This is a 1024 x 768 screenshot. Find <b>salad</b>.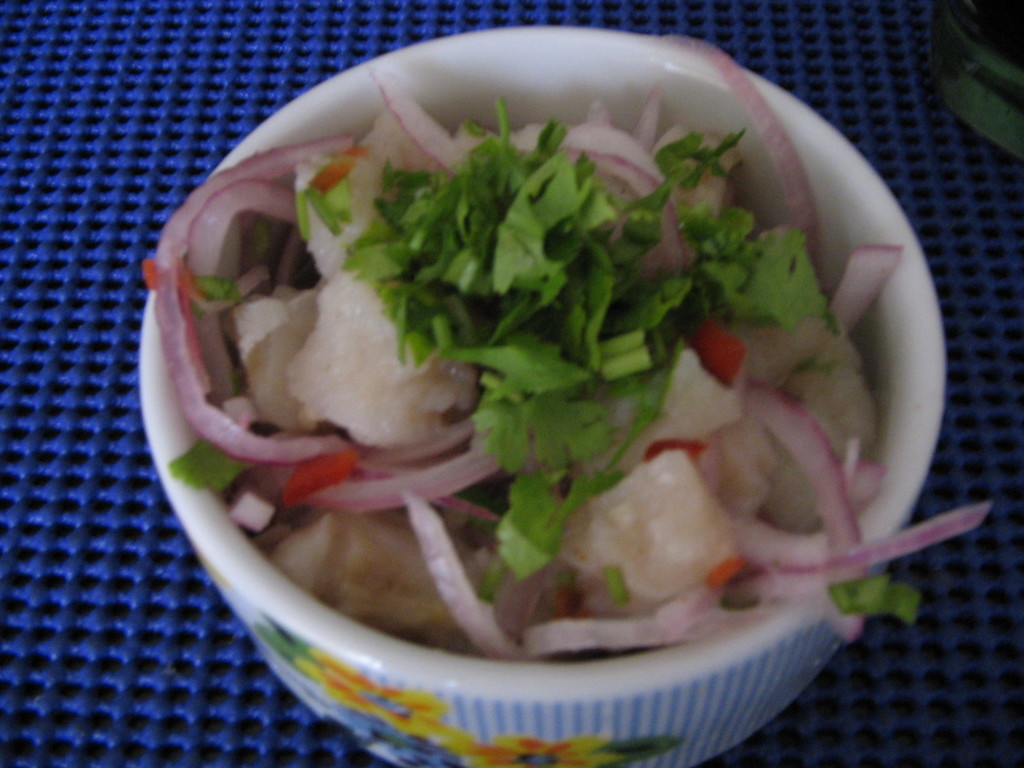
Bounding box: (left=145, top=43, right=1001, bottom=687).
